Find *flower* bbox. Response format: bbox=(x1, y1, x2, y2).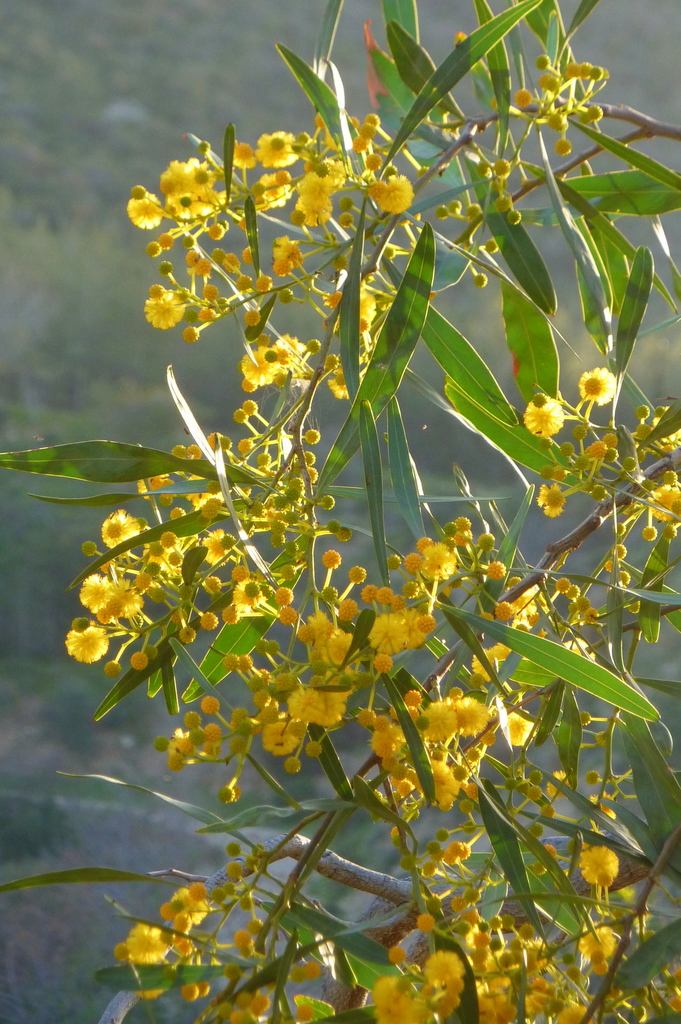
bbox=(230, 576, 265, 612).
